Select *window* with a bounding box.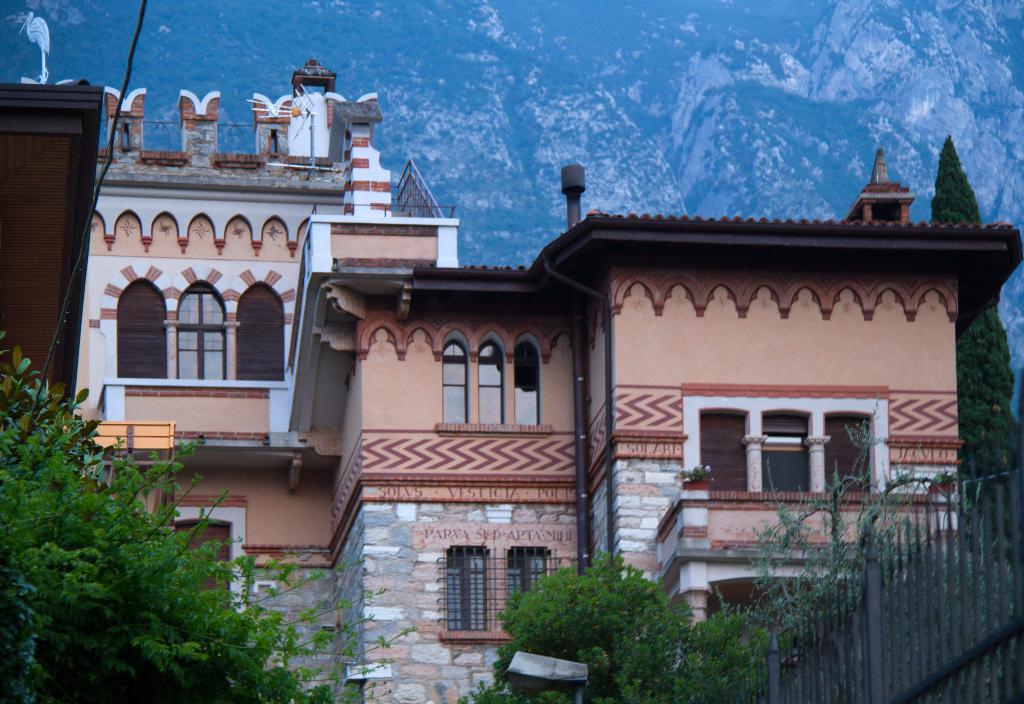
box=[473, 338, 511, 424].
